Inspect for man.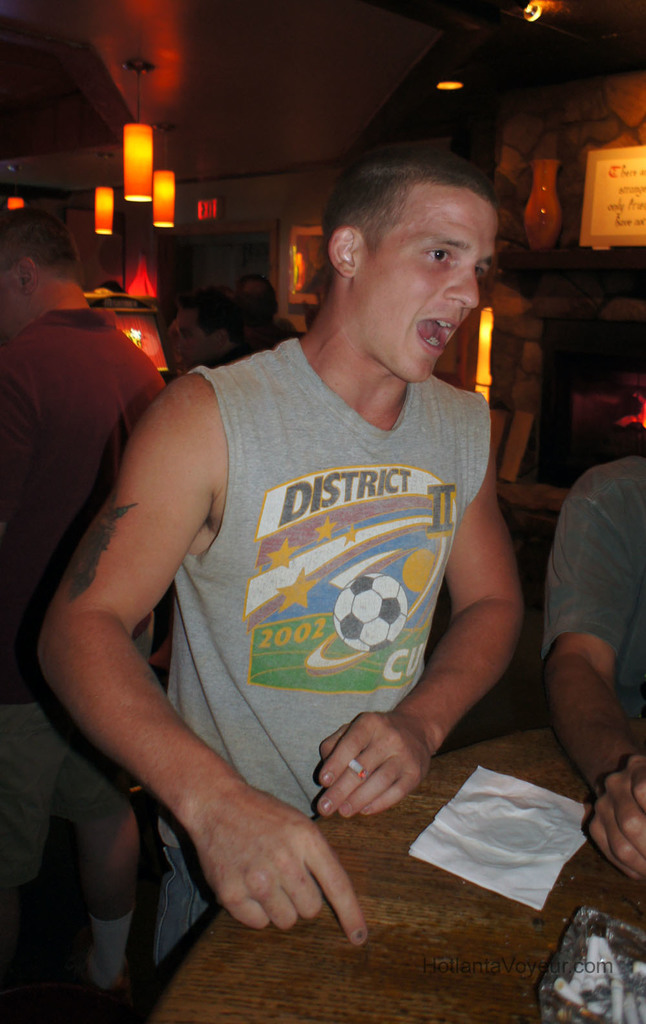
Inspection: 535/439/645/885.
